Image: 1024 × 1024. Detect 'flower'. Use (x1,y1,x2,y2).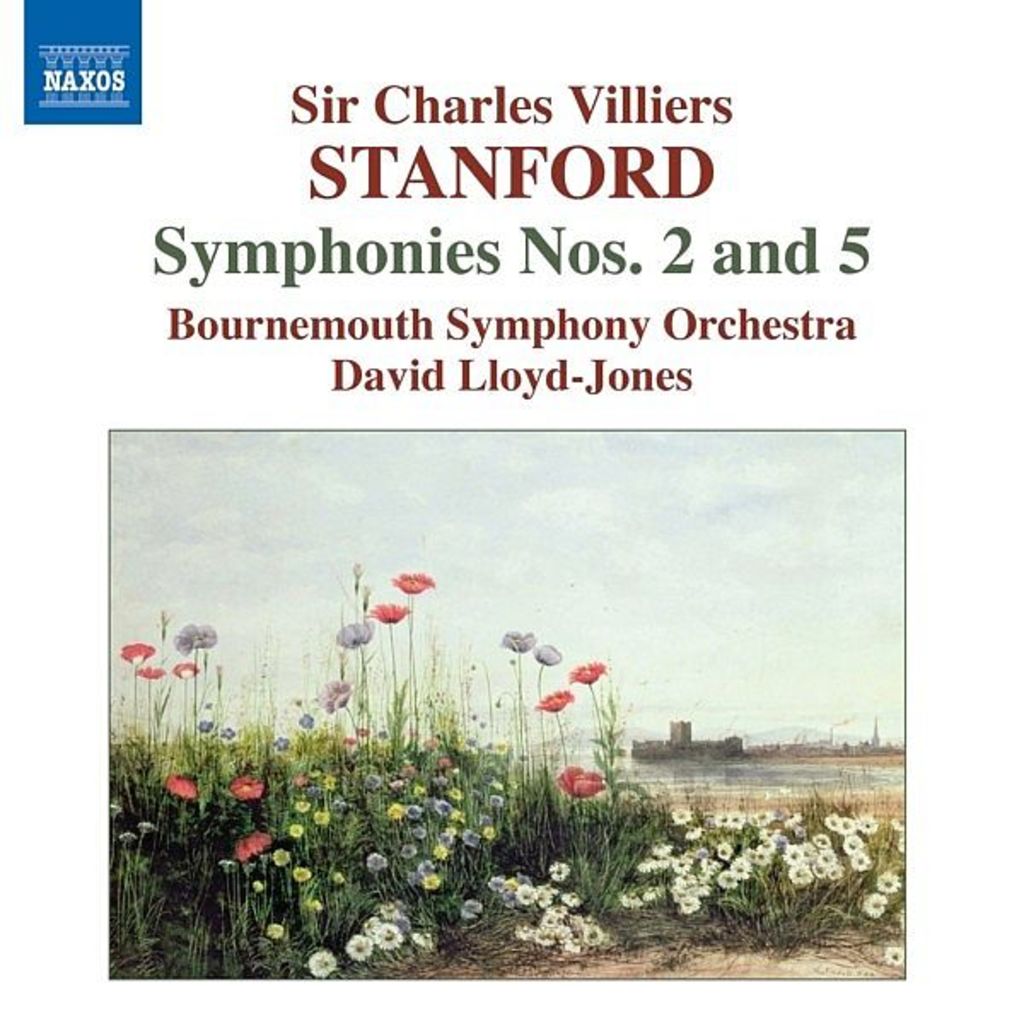
(556,763,611,802).
